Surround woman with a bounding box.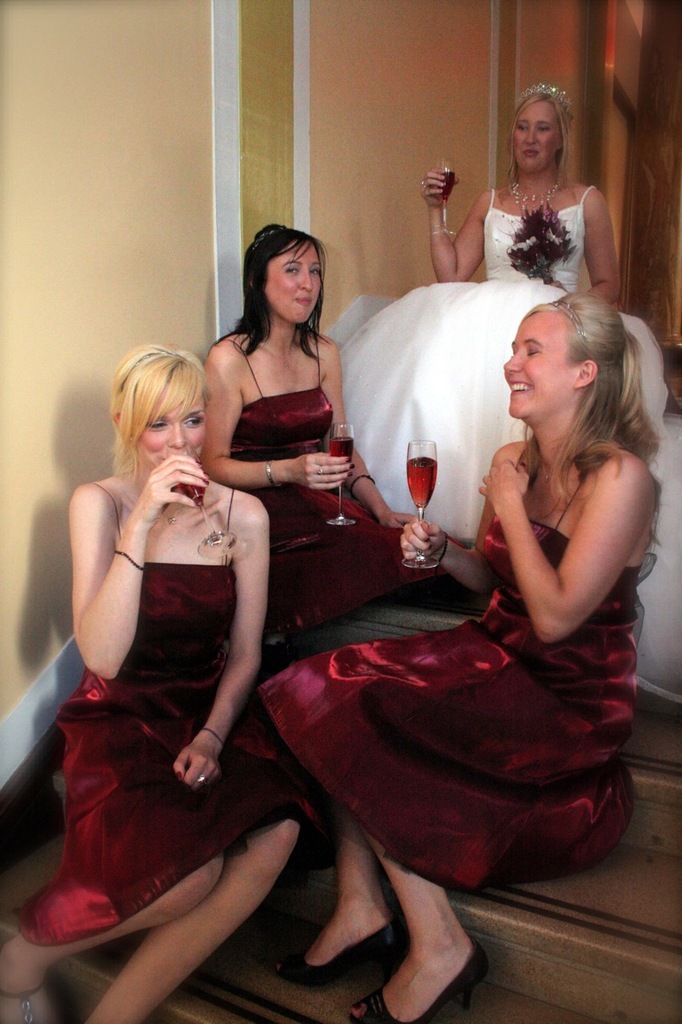
x1=0 y1=339 x2=309 y2=1023.
